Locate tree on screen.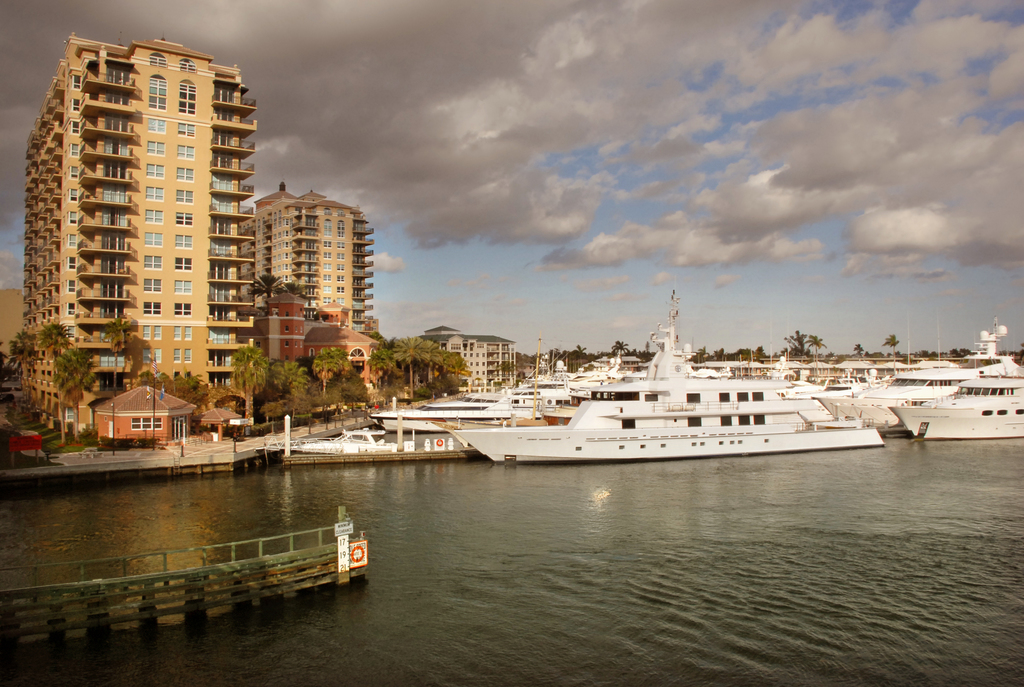
On screen at BBox(12, 335, 40, 405).
